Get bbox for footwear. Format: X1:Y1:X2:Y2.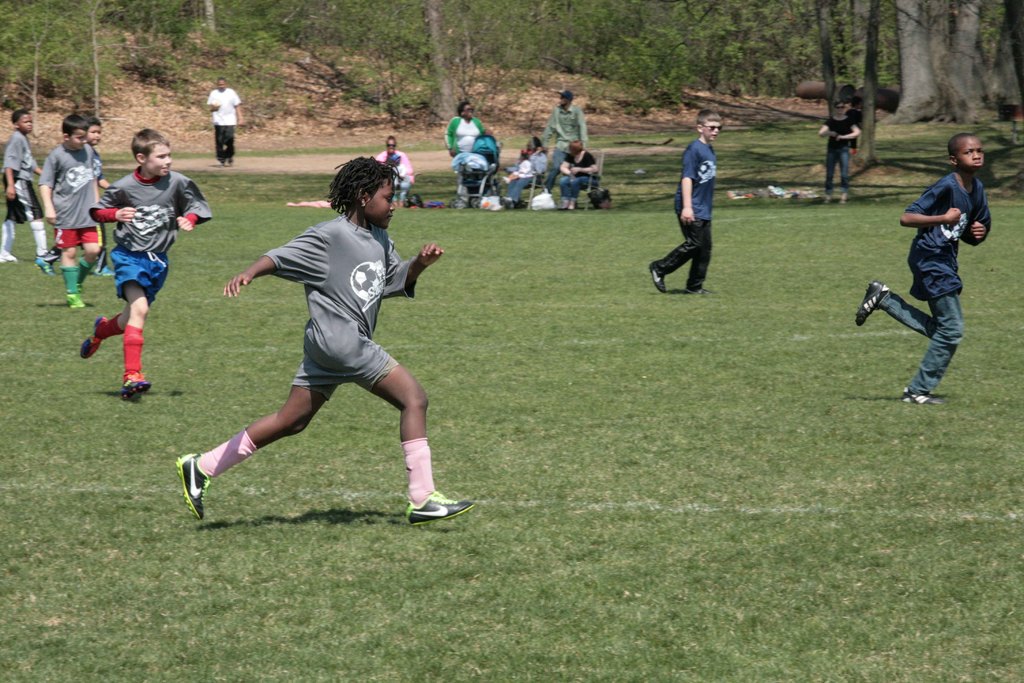
856:278:891:327.
